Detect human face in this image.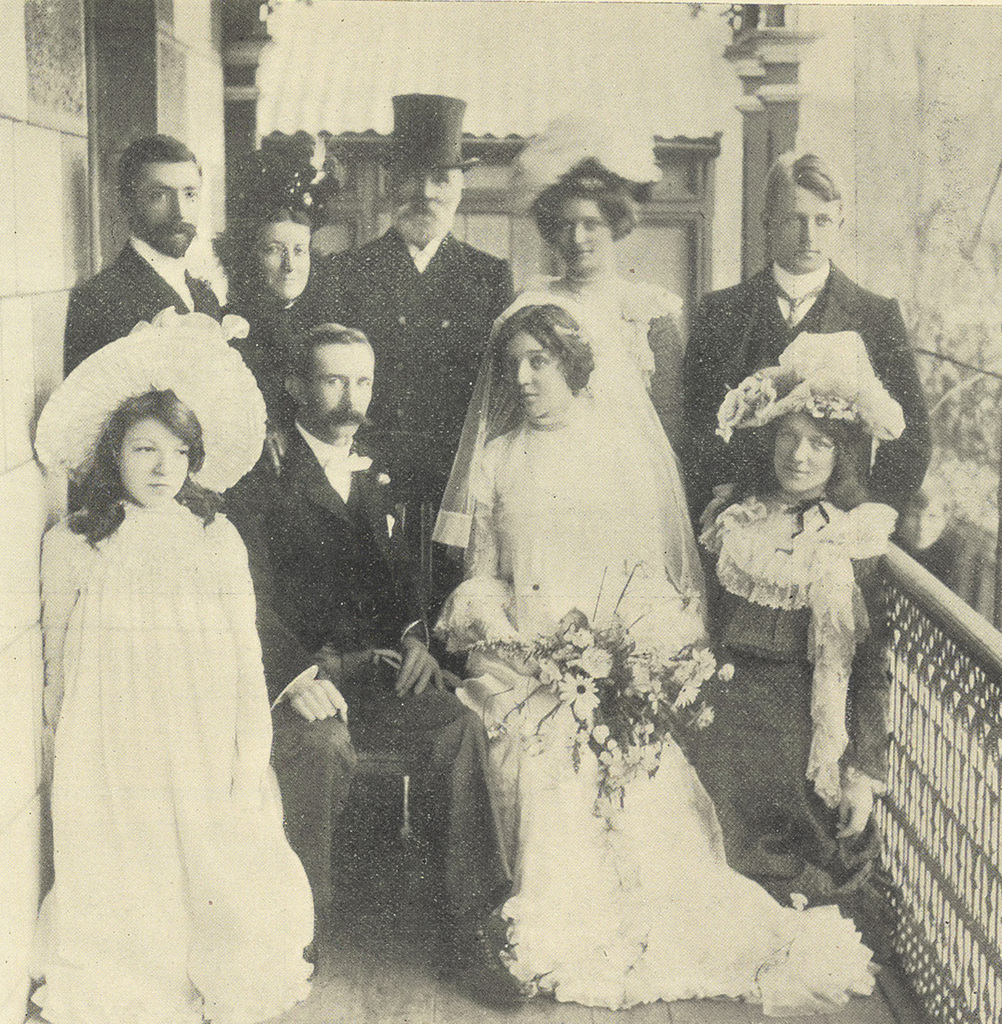
Detection: box(392, 170, 448, 240).
